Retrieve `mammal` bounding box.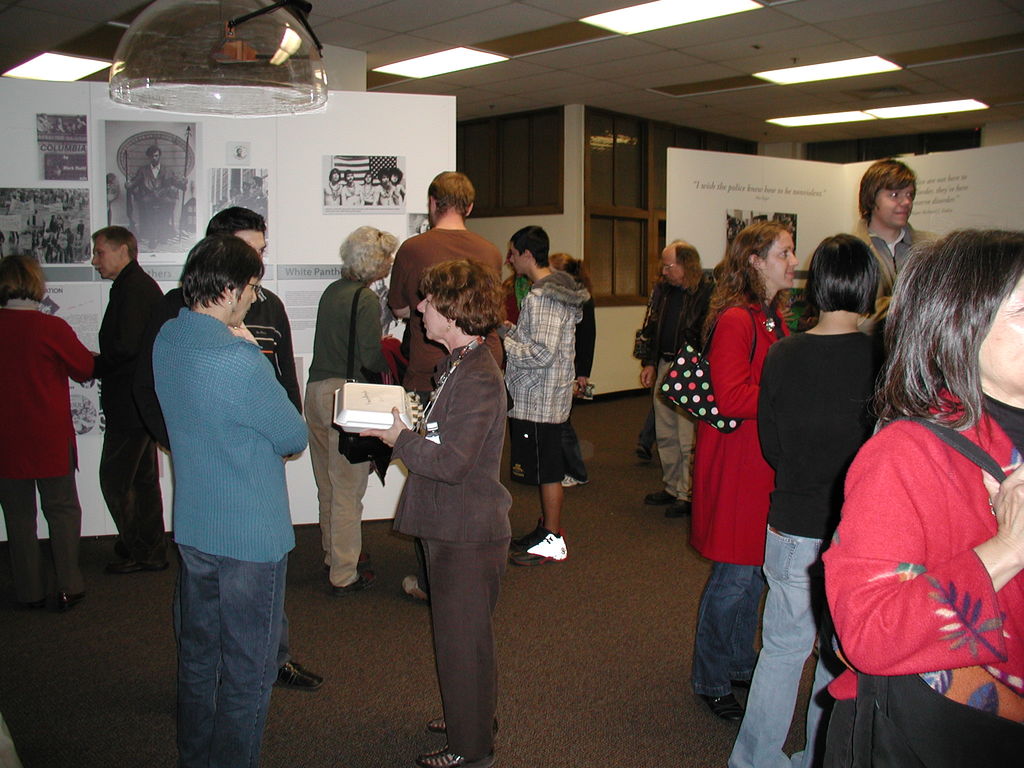
Bounding box: Rect(241, 180, 250, 206).
